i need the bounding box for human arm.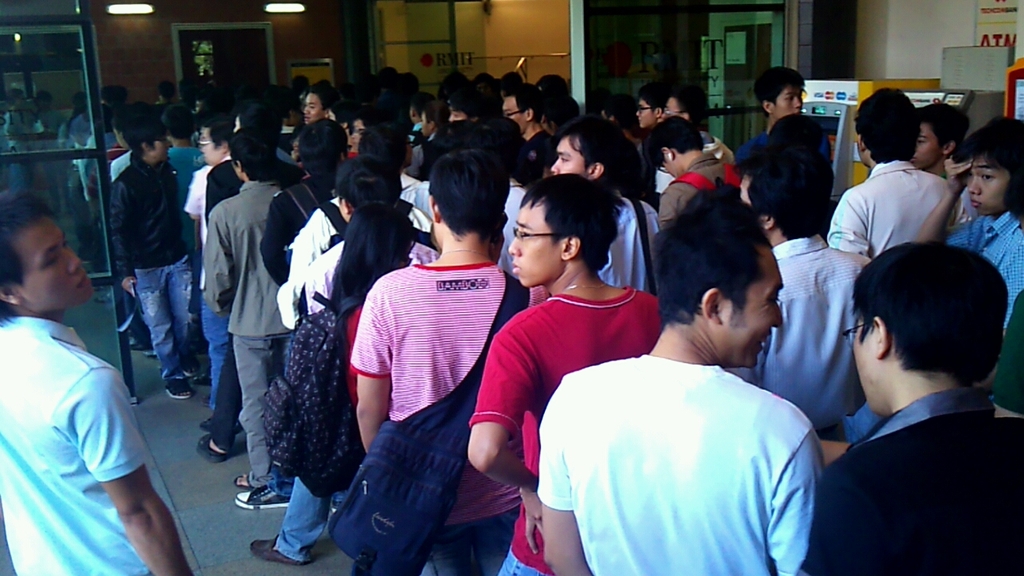
Here it is: [x1=51, y1=338, x2=168, y2=550].
